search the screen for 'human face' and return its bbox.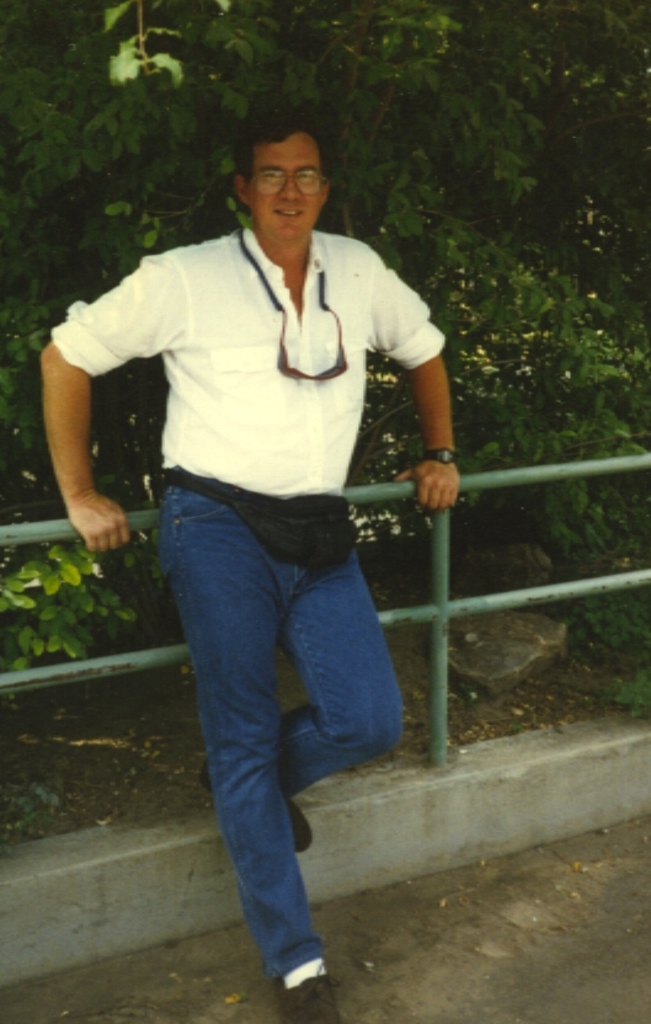
Found: x1=236 y1=134 x2=326 y2=235.
